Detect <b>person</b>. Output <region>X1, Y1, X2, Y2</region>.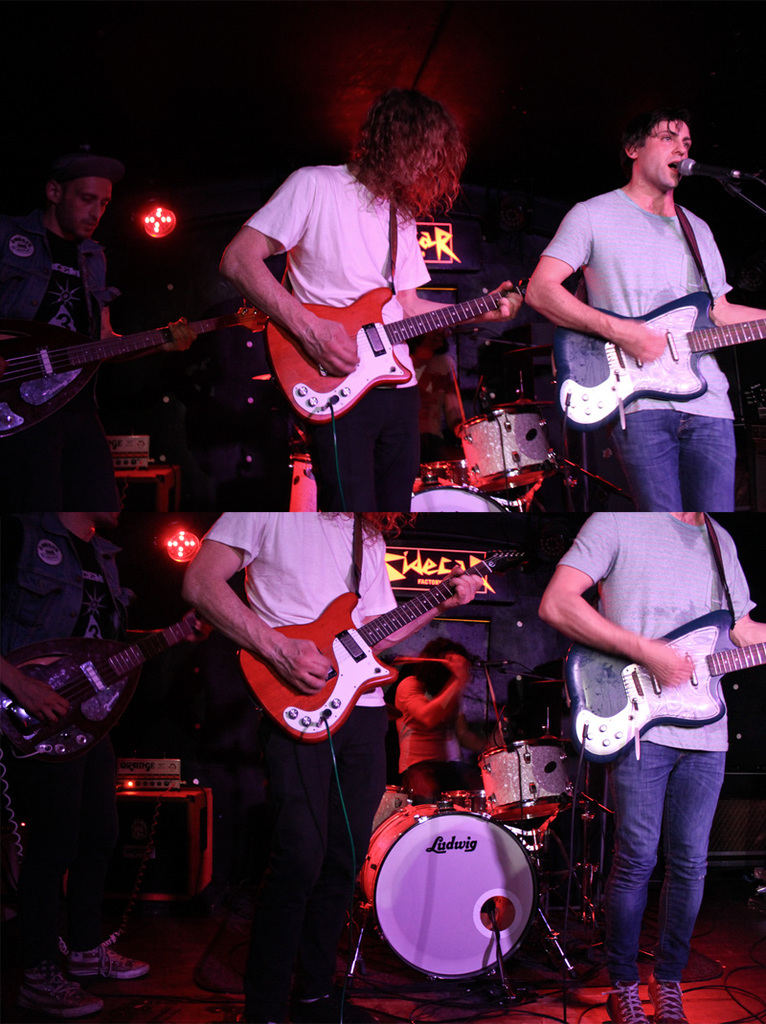
<region>0, 512, 214, 985</region>.
